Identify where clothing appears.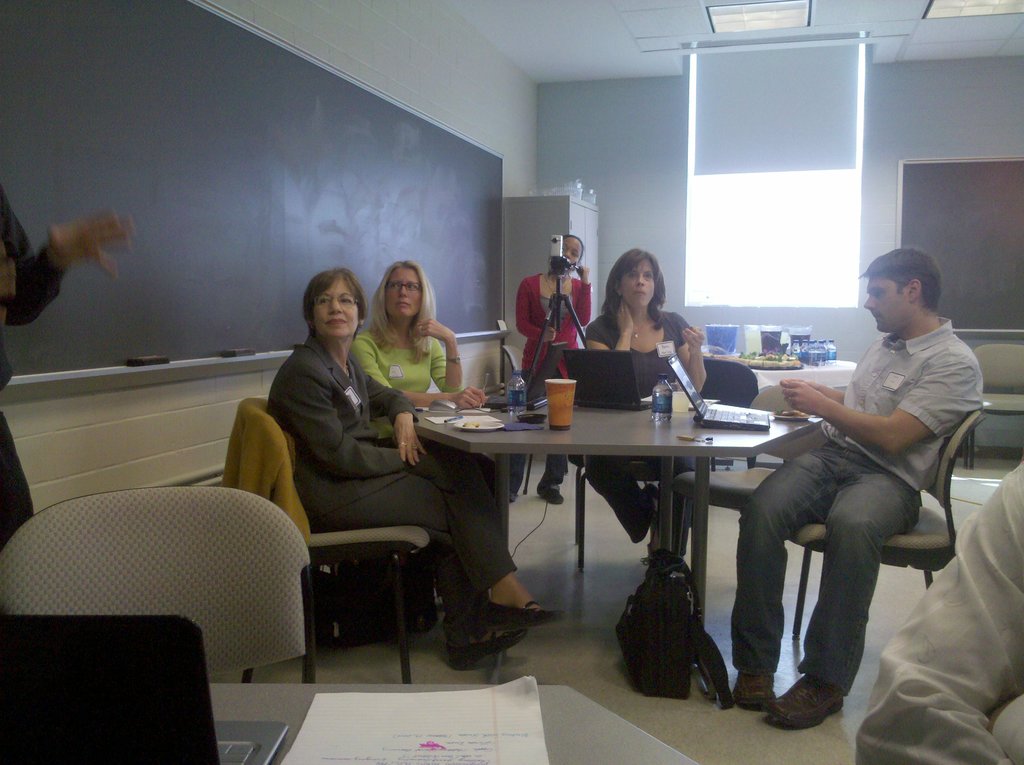
Appears at bbox=[346, 316, 516, 595].
